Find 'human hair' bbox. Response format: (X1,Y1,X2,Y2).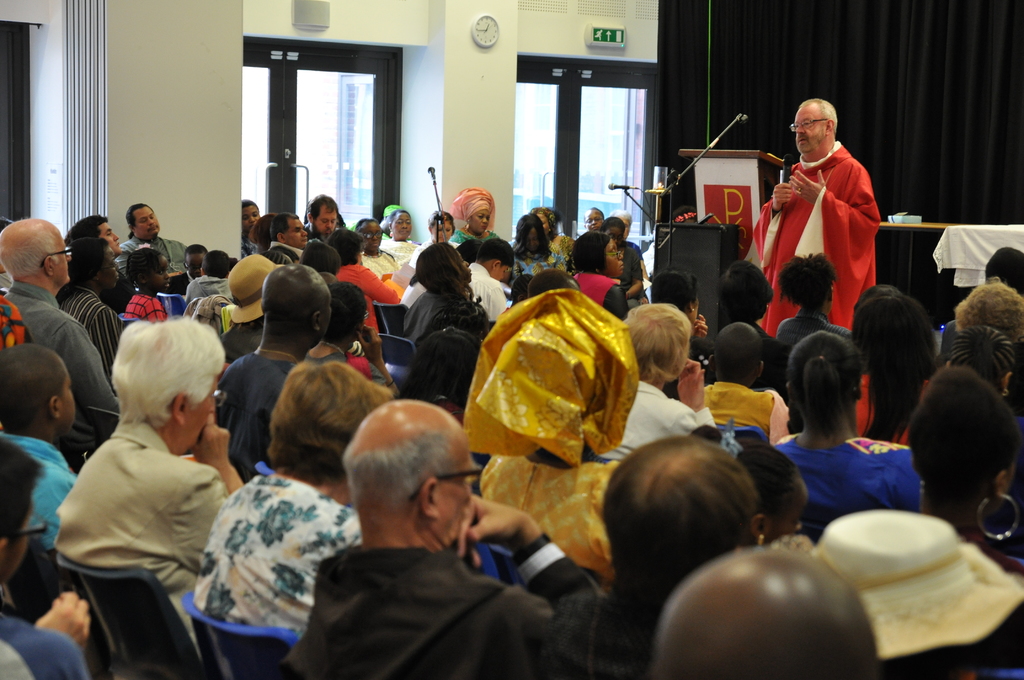
(957,282,1023,349).
